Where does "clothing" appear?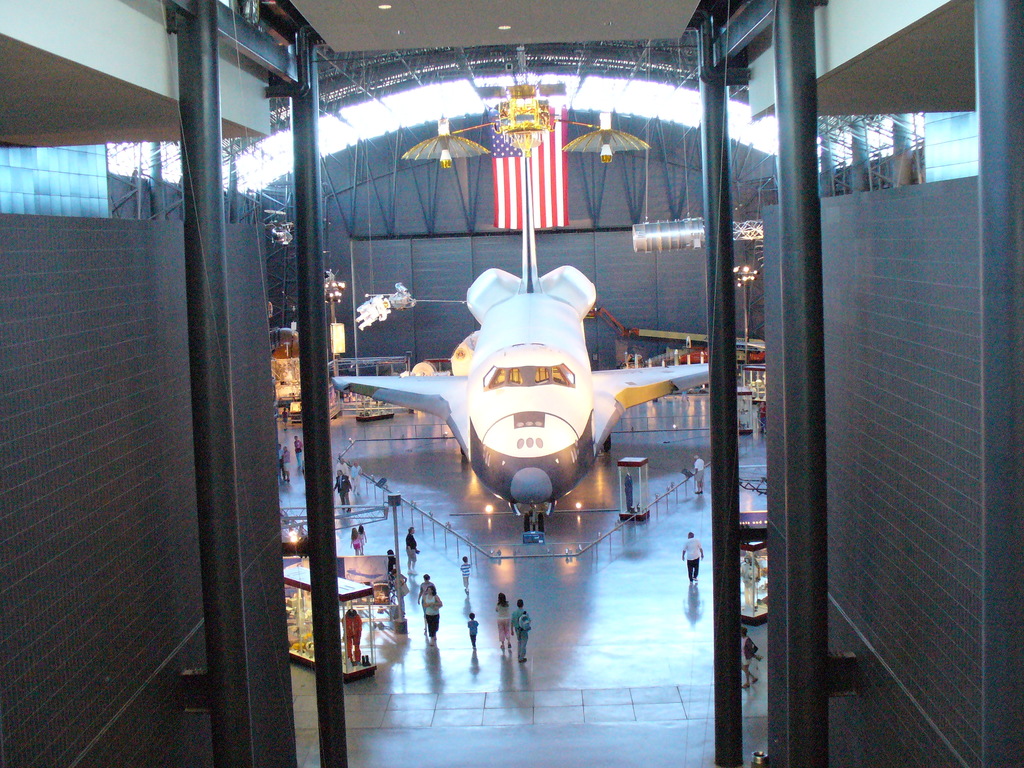
Appears at <region>682, 538, 702, 579</region>.
